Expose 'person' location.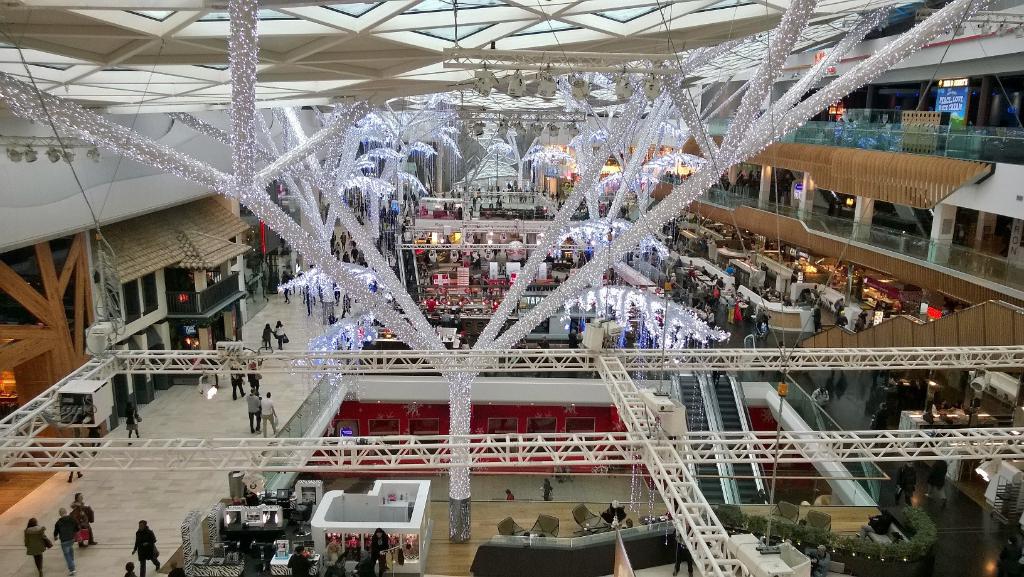
Exposed at (left=292, top=545, right=307, bottom=576).
